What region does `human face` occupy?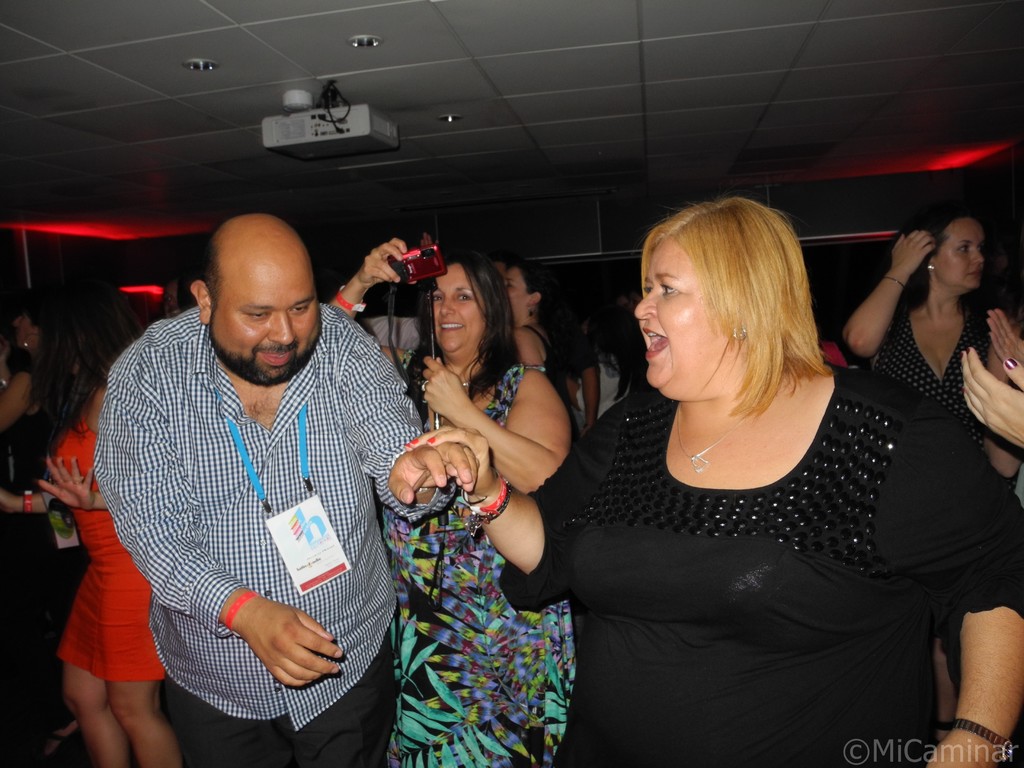
{"left": 638, "top": 239, "right": 736, "bottom": 399}.
